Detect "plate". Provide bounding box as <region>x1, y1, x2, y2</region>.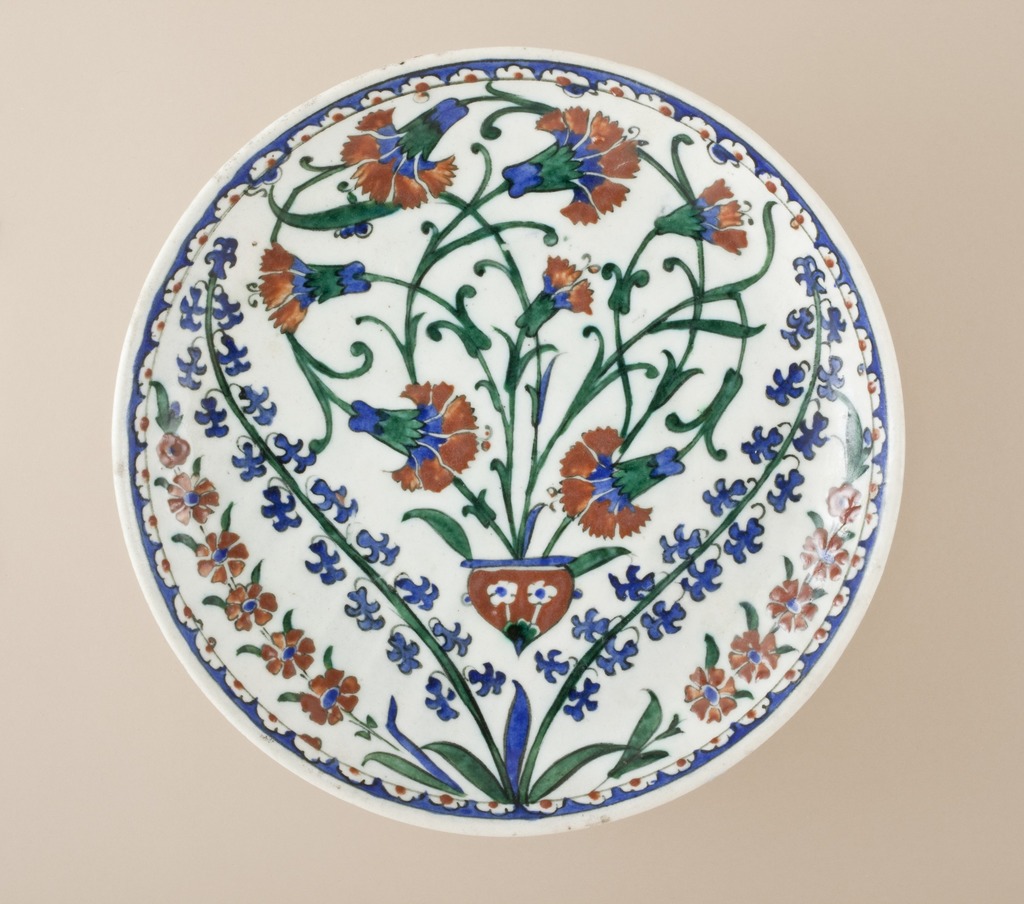
<region>124, 46, 918, 794</region>.
